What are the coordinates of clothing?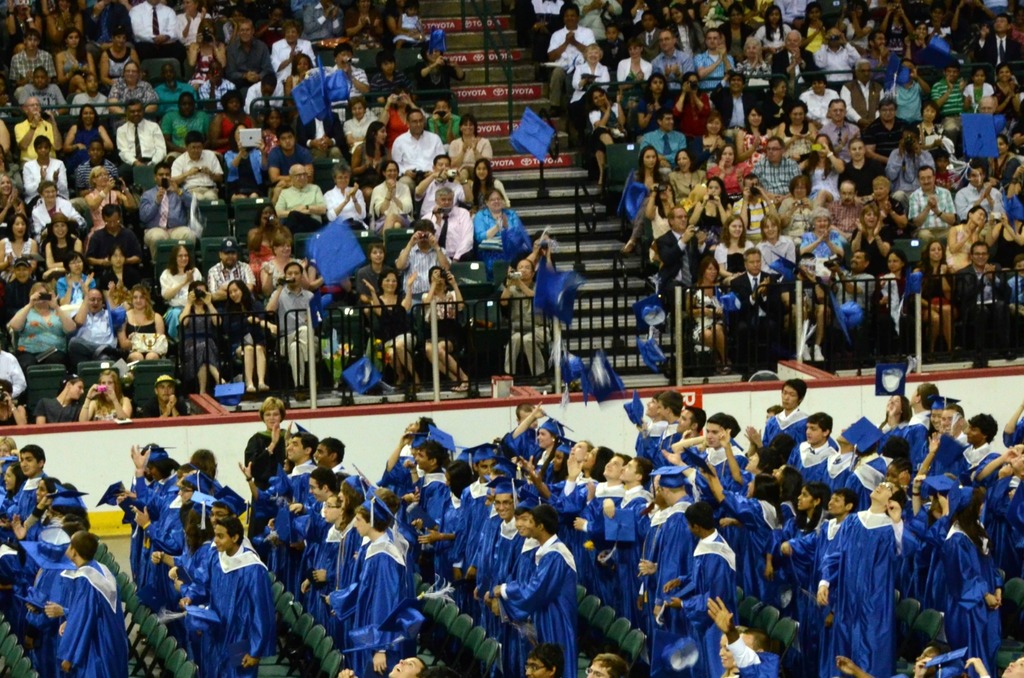
17:299:74:385.
